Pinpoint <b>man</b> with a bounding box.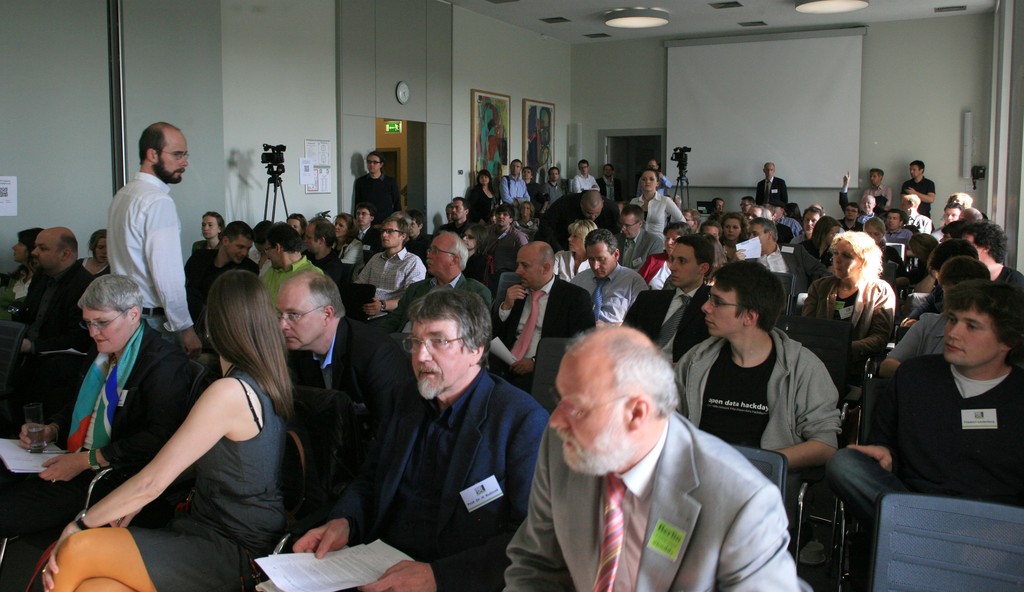
[x1=821, y1=275, x2=1023, y2=530].
